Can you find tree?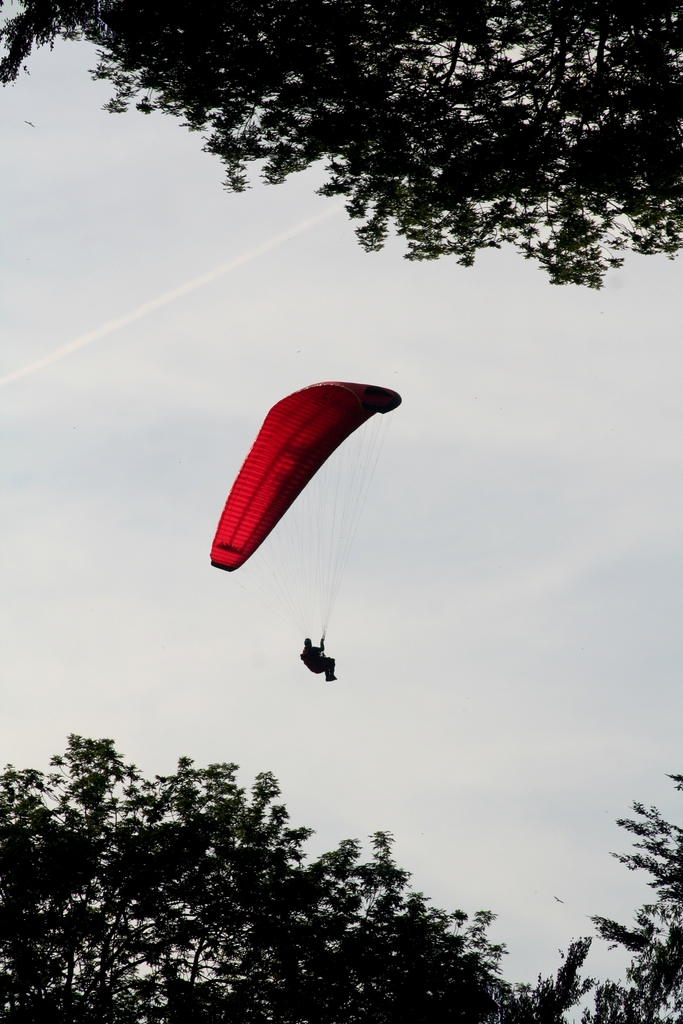
Yes, bounding box: rect(582, 776, 682, 1023).
